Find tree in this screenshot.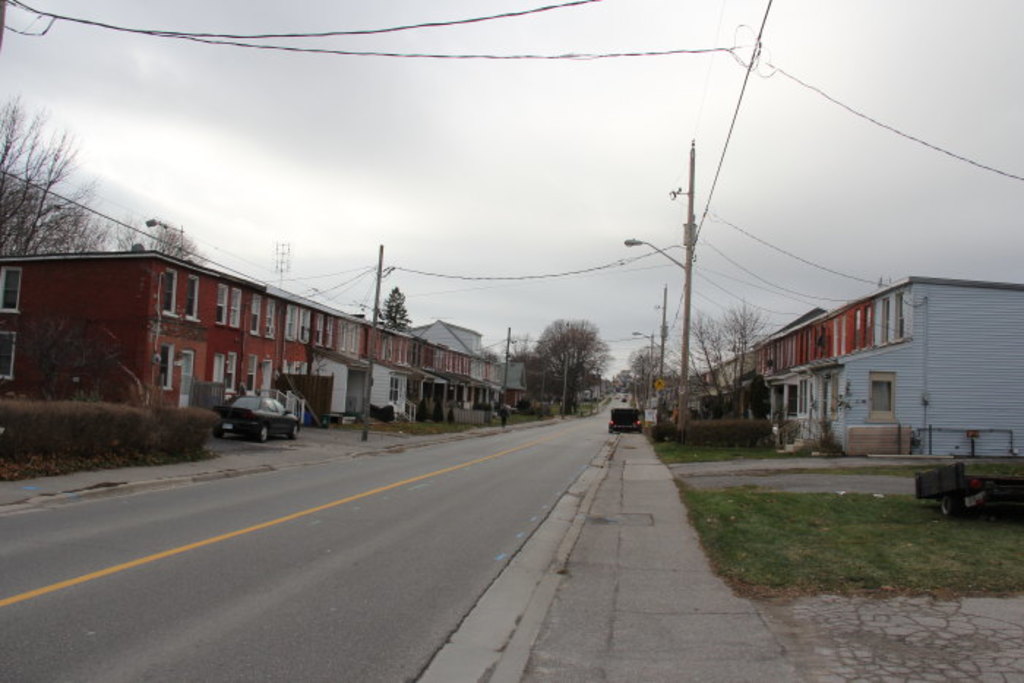
The bounding box for tree is Rect(527, 309, 616, 402).
